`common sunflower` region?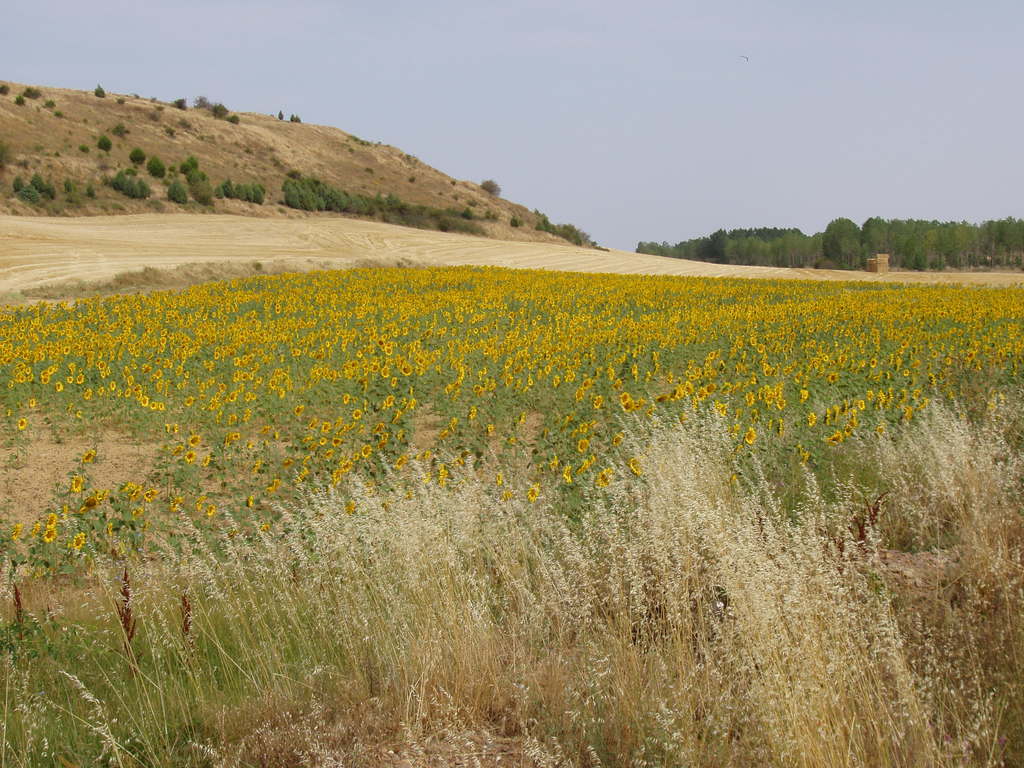
region(860, 403, 870, 410)
